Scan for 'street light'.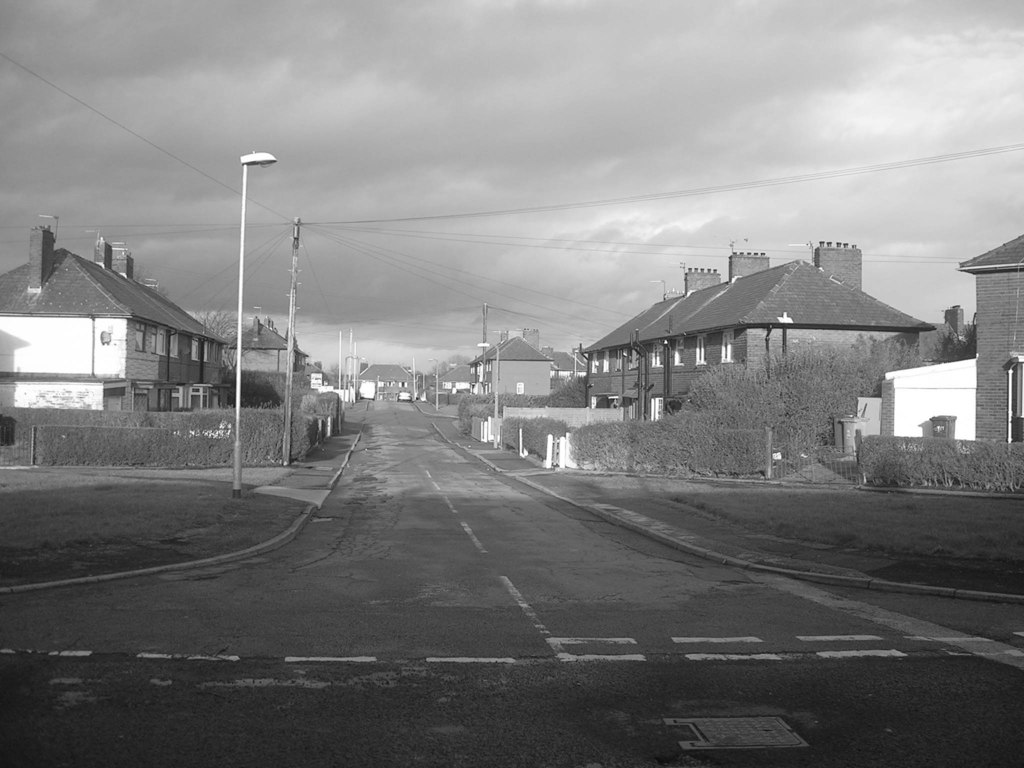
Scan result: Rect(374, 371, 381, 403).
